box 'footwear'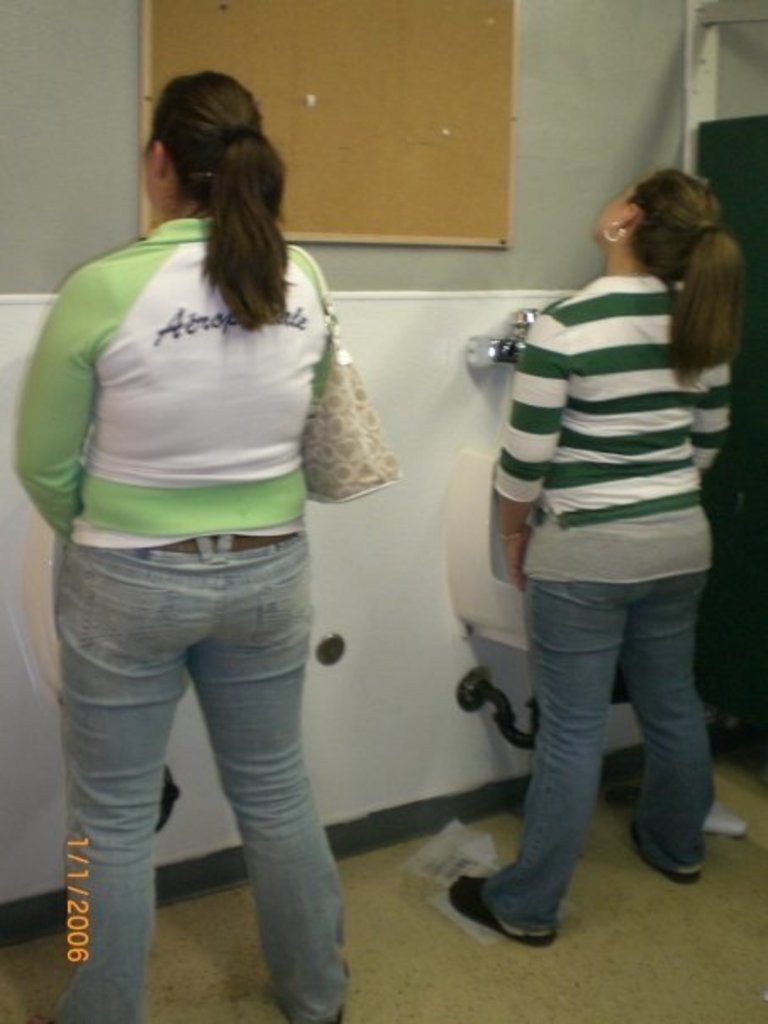
[637, 815, 714, 885]
